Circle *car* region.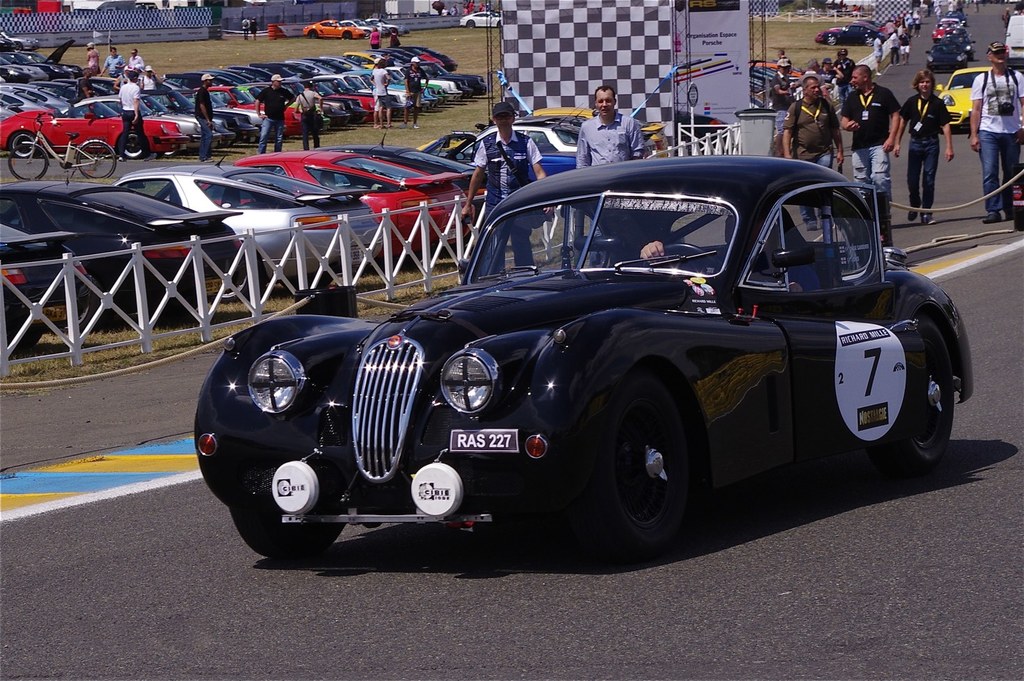
Region: rect(235, 160, 491, 255).
